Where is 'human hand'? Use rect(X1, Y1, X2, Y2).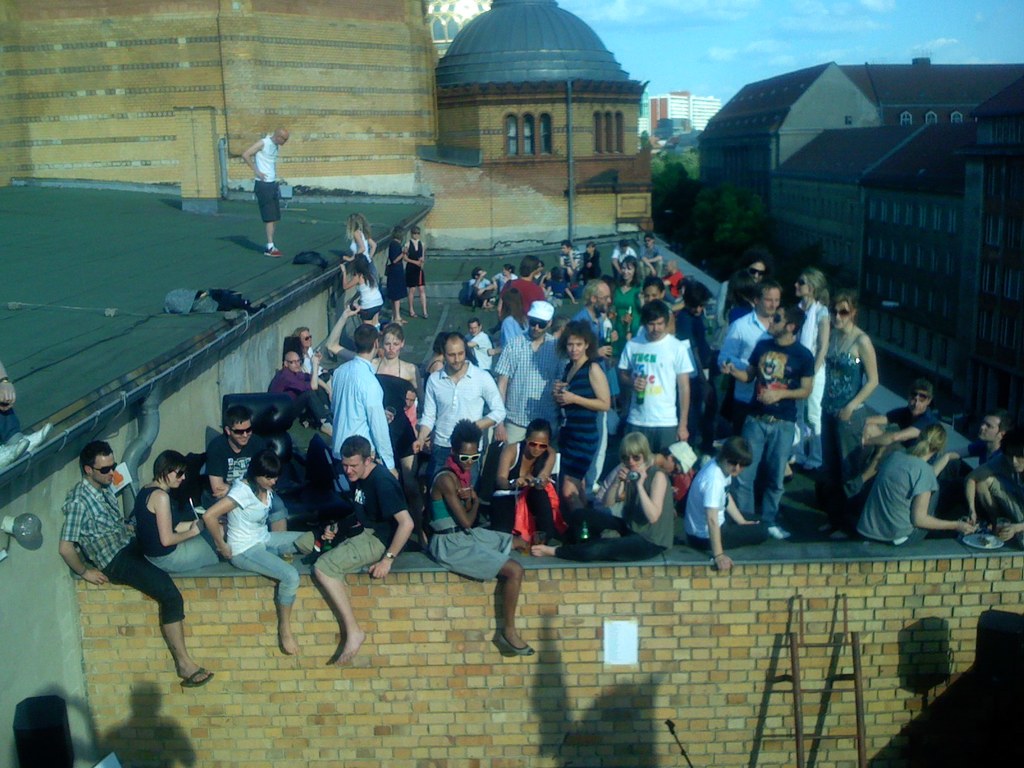
rect(468, 486, 478, 500).
